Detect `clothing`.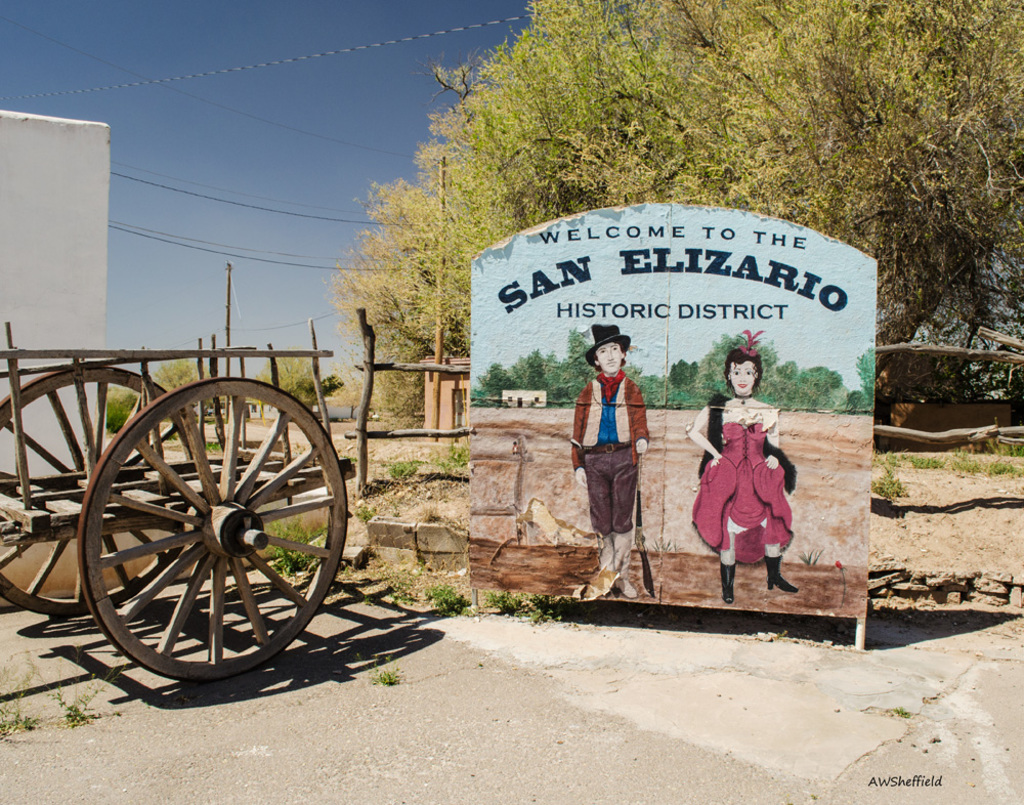
Detected at select_region(688, 393, 794, 560).
